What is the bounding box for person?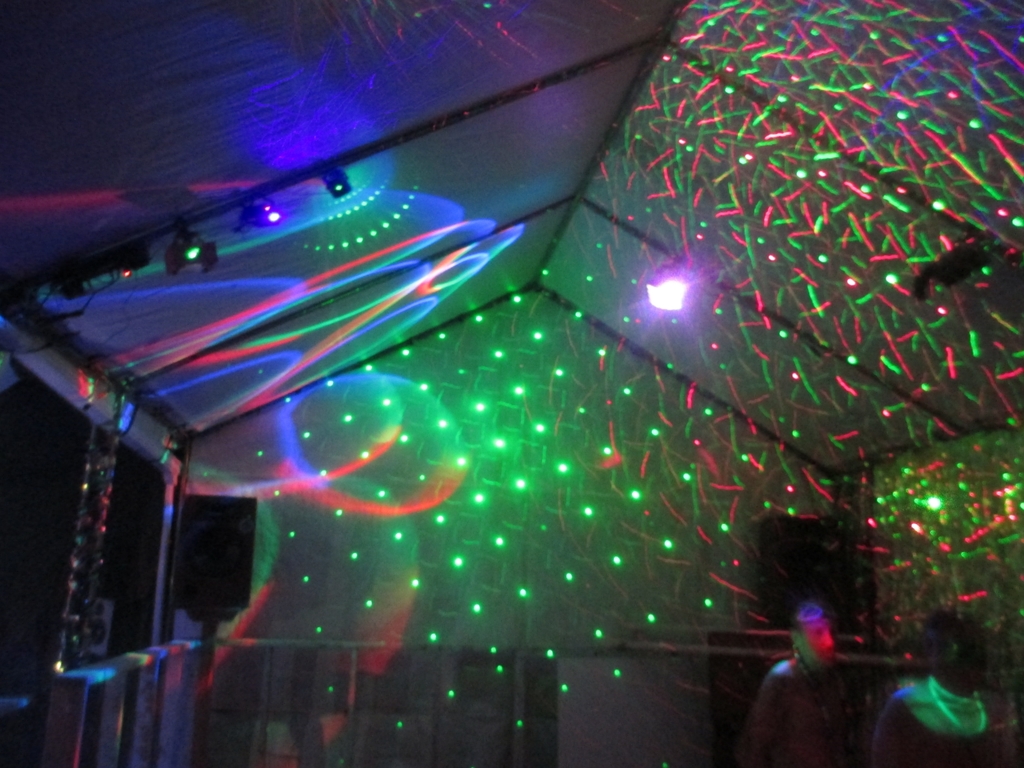
{"x1": 870, "y1": 611, "x2": 1023, "y2": 767}.
